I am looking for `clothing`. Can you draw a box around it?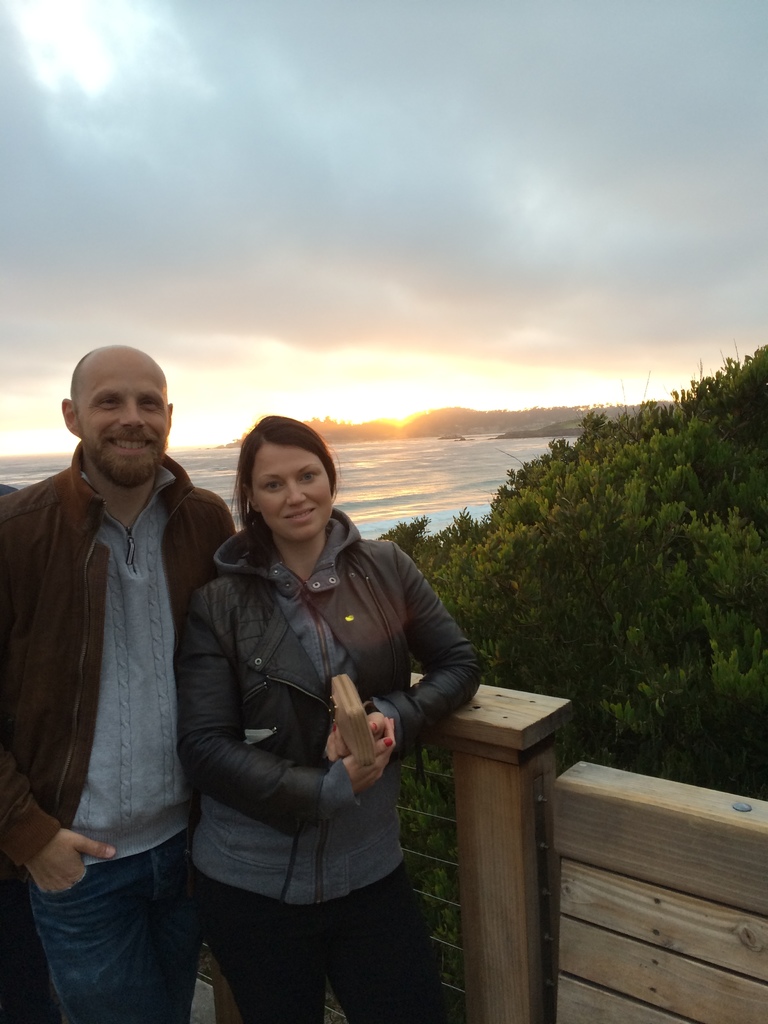
Sure, the bounding box is l=1, t=343, r=230, b=1023.
